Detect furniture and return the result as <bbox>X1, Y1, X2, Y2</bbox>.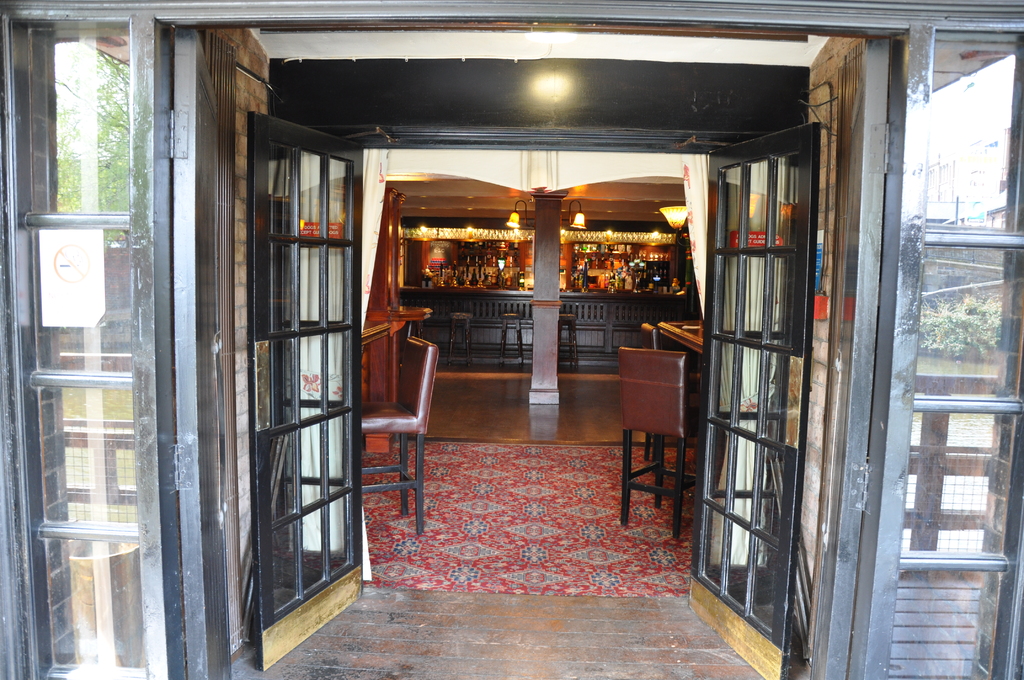
<bbox>641, 324, 699, 462</bbox>.
